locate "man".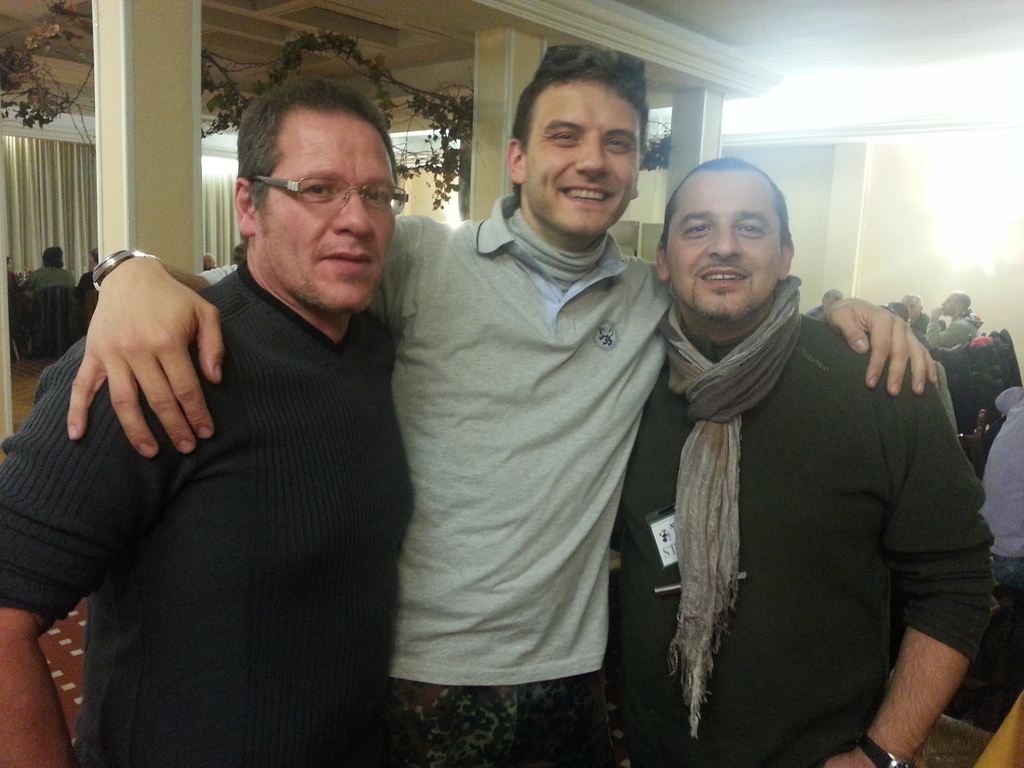
Bounding box: Rect(920, 292, 980, 349).
